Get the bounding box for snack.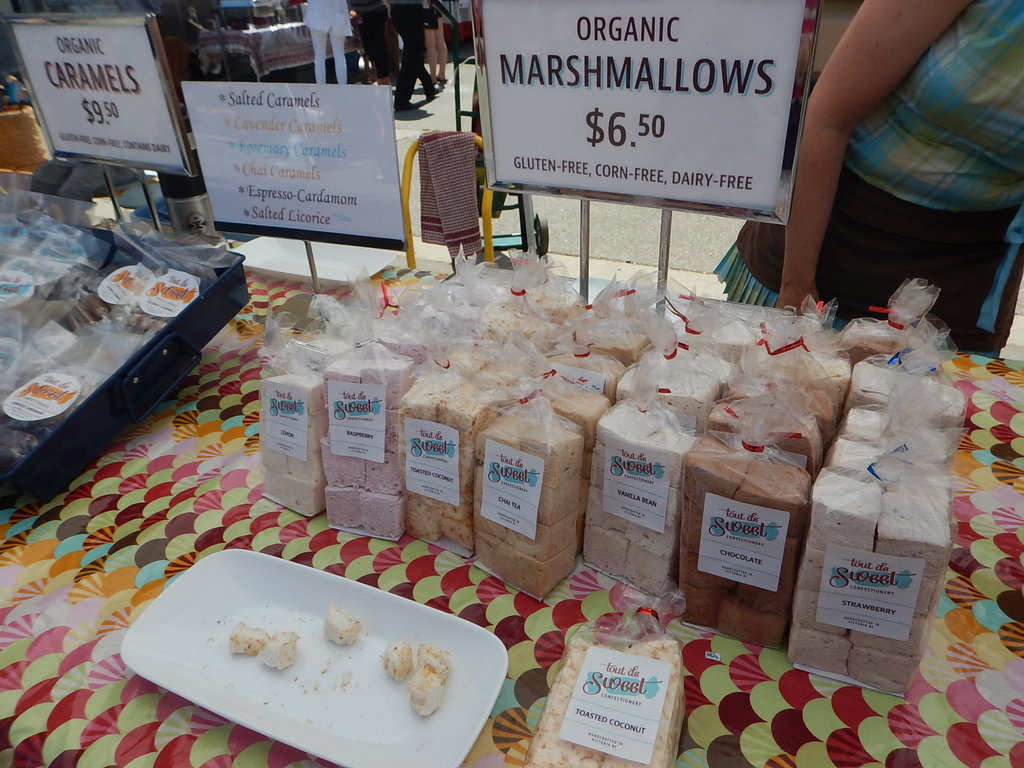
410 668 443 717.
